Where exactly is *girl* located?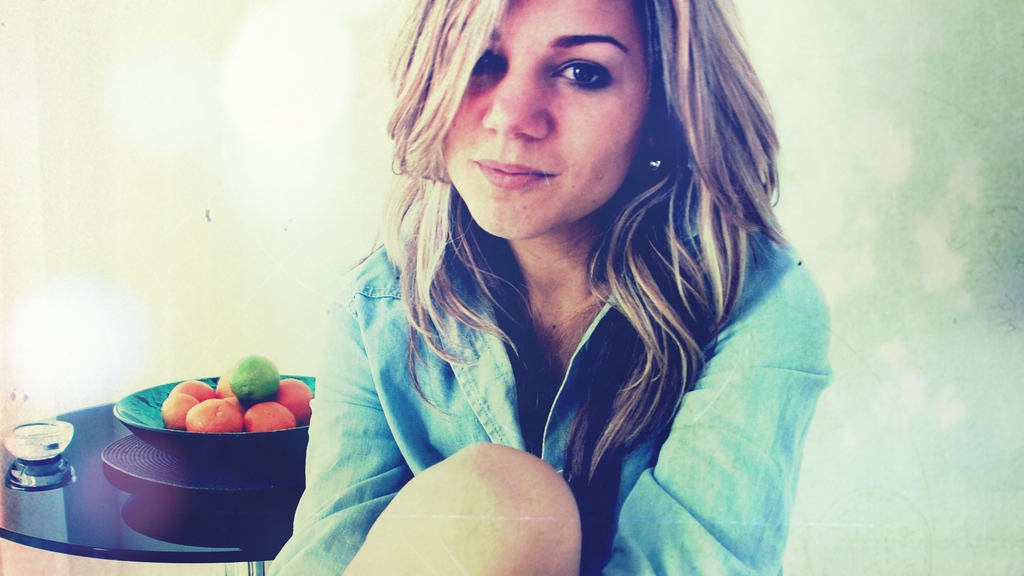
Its bounding box is pyautogui.locateOnScreen(259, 0, 834, 575).
